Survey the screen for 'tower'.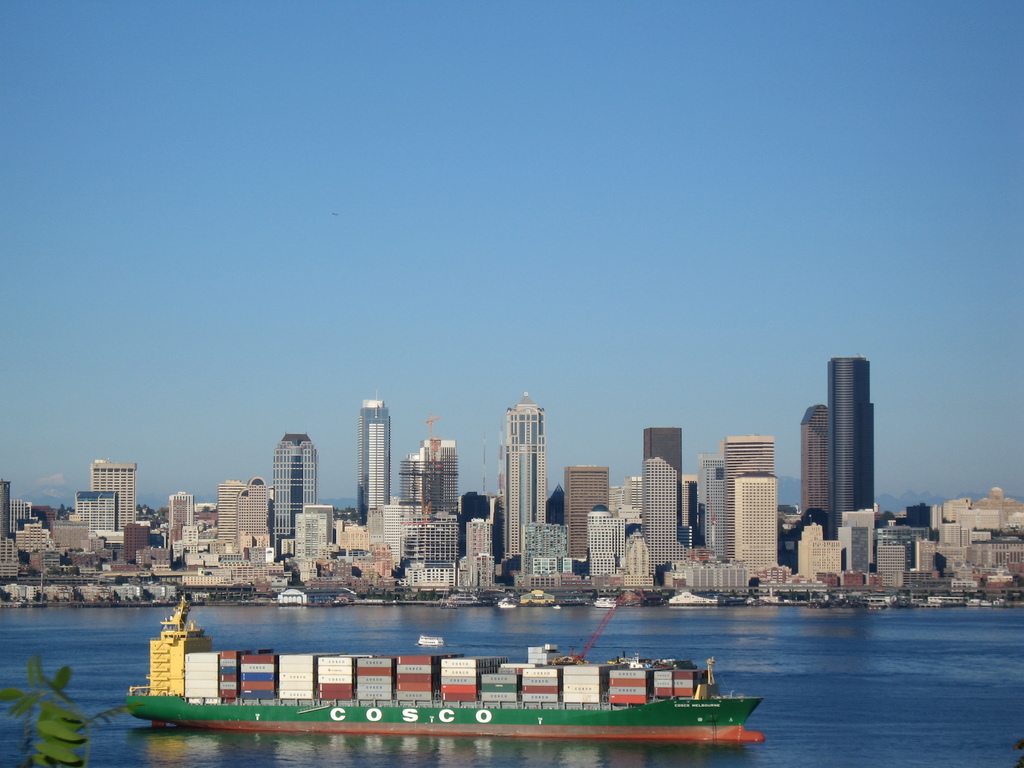
Survey found: select_region(86, 463, 144, 531).
